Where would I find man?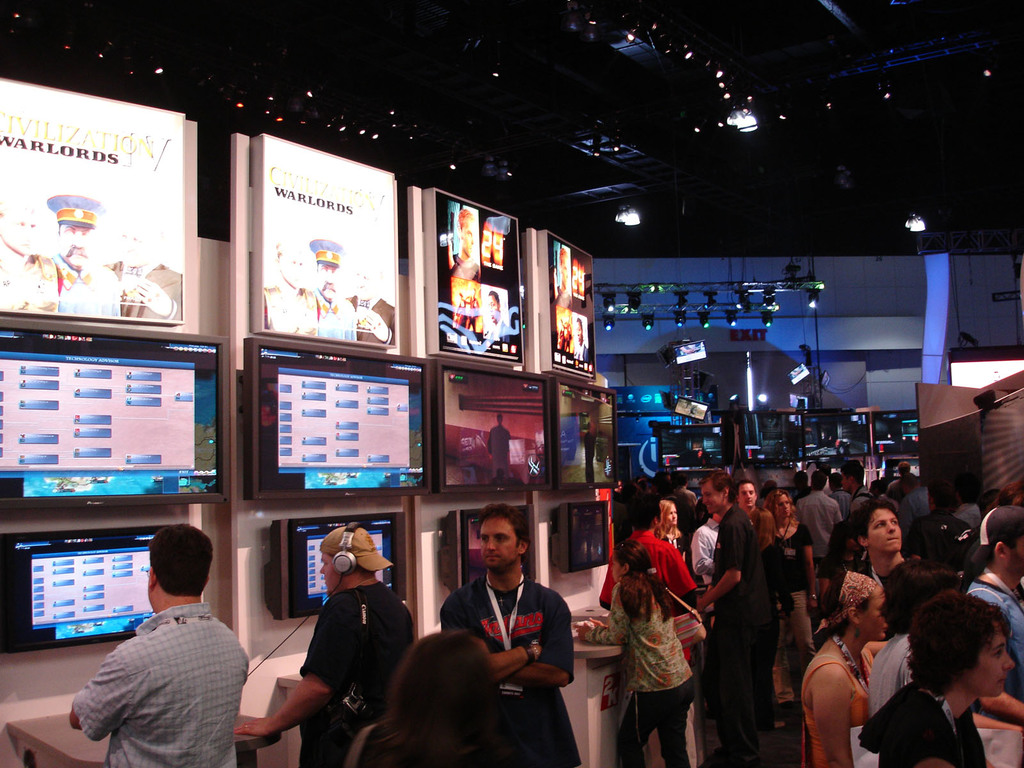
At Rect(449, 209, 481, 280).
